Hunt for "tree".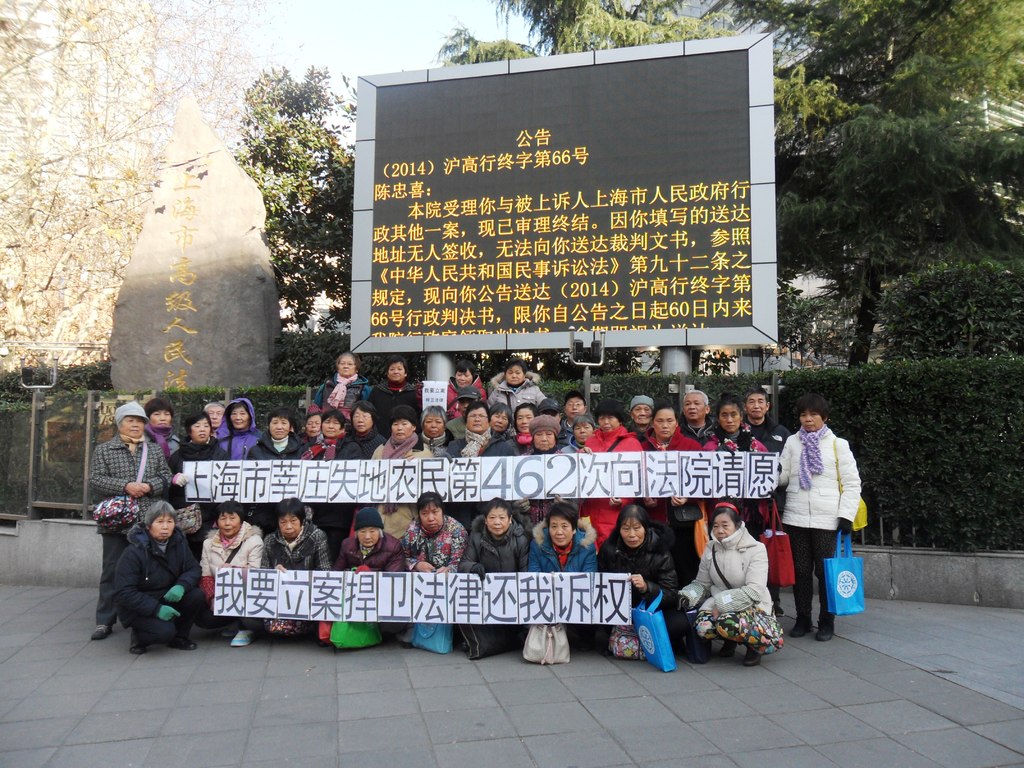
Hunted down at box(228, 68, 367, 362).
